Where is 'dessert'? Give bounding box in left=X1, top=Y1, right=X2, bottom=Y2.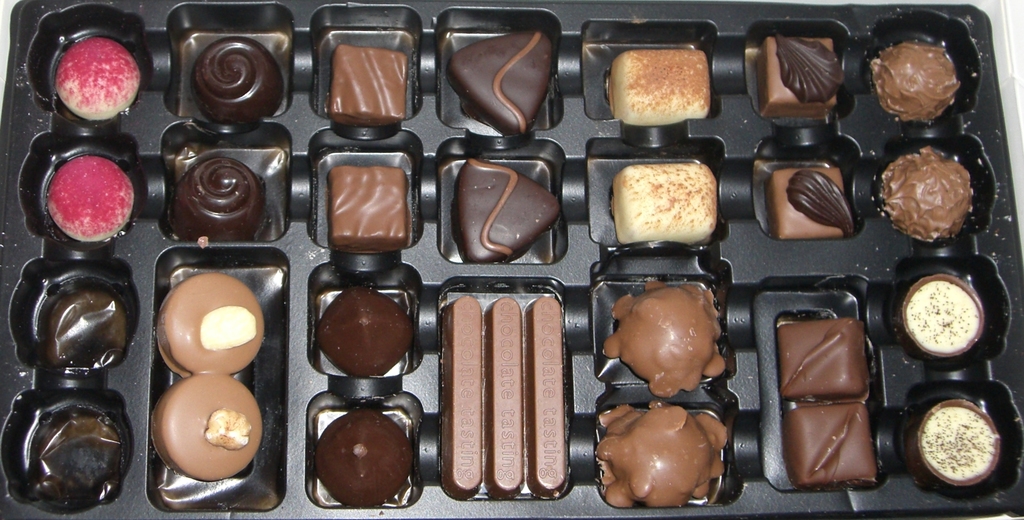
left=456, top=156, right=559, bottom=261.
